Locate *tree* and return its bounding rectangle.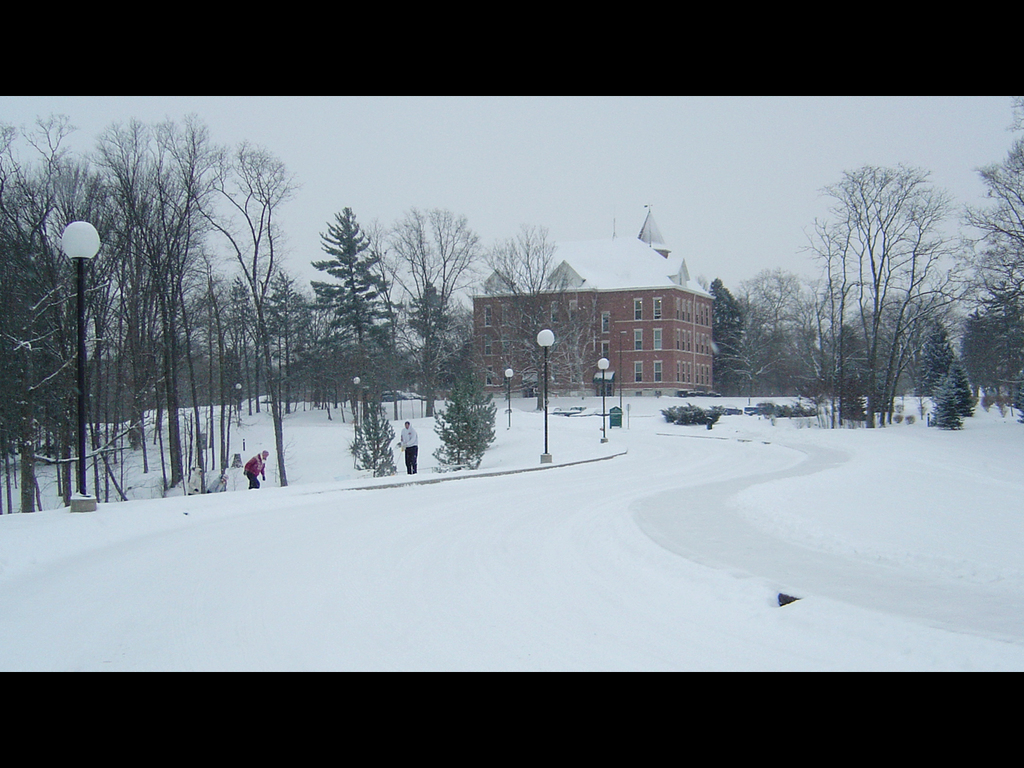
<box>710,276,762,402</box>.
